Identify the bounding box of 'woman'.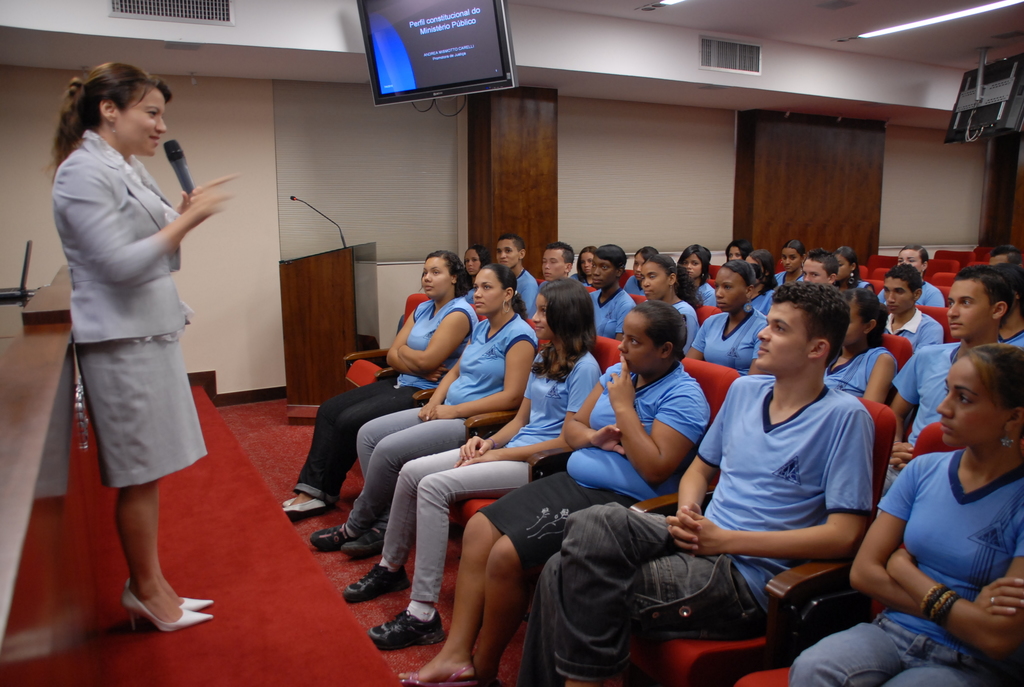
left=771, top=238, right=803, bottom=290.
